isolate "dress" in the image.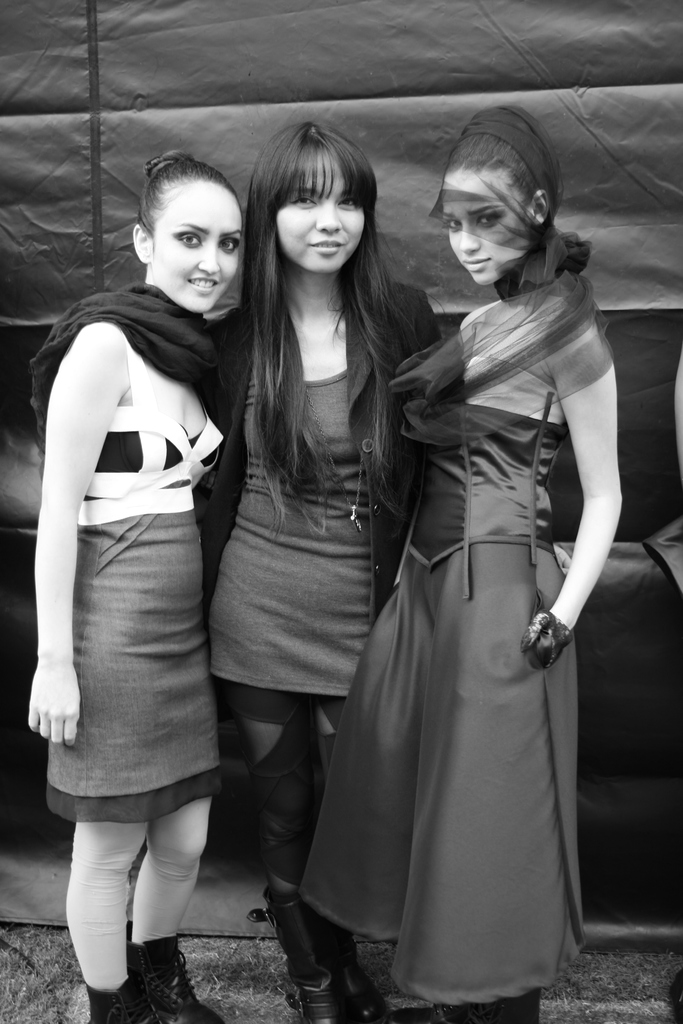
Isolated region: 208,370,370,693.
